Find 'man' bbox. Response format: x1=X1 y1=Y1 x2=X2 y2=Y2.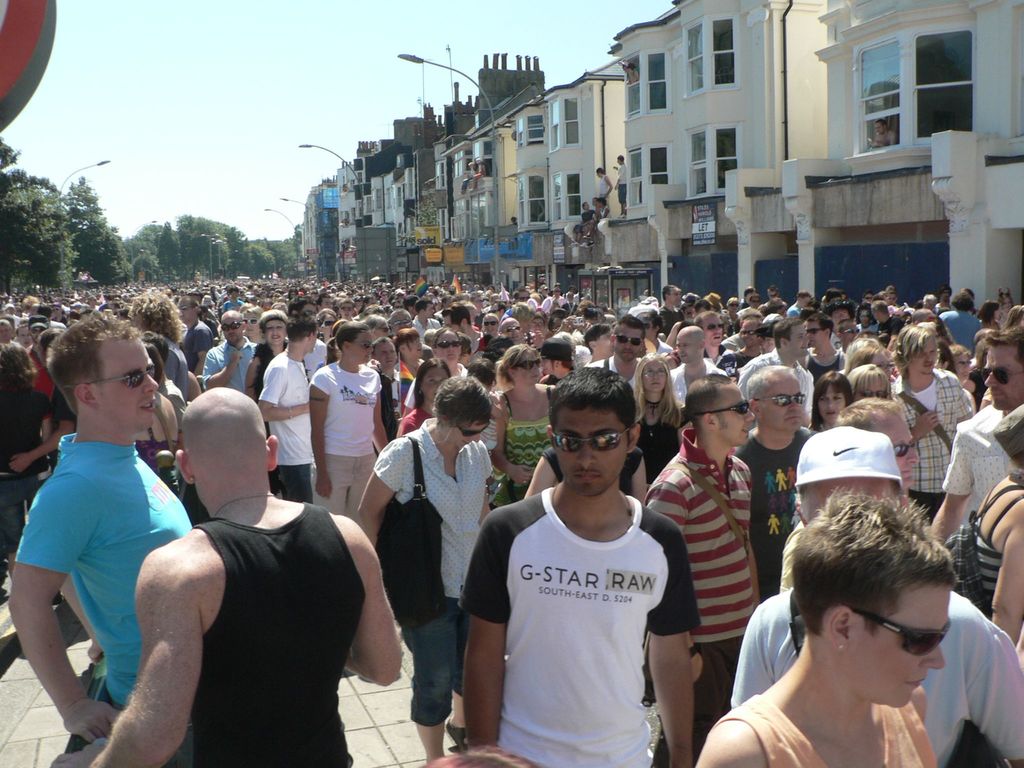
x1=730 y1=362 x2=823 y2=604.
